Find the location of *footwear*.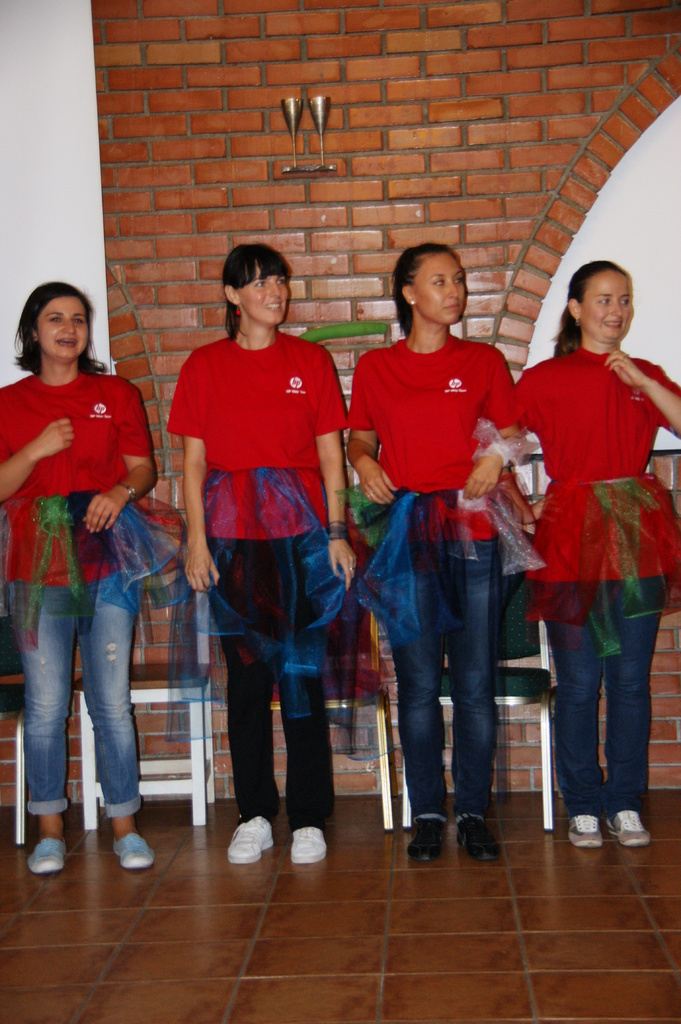
Location: locate(561, 815, 604, 851).
